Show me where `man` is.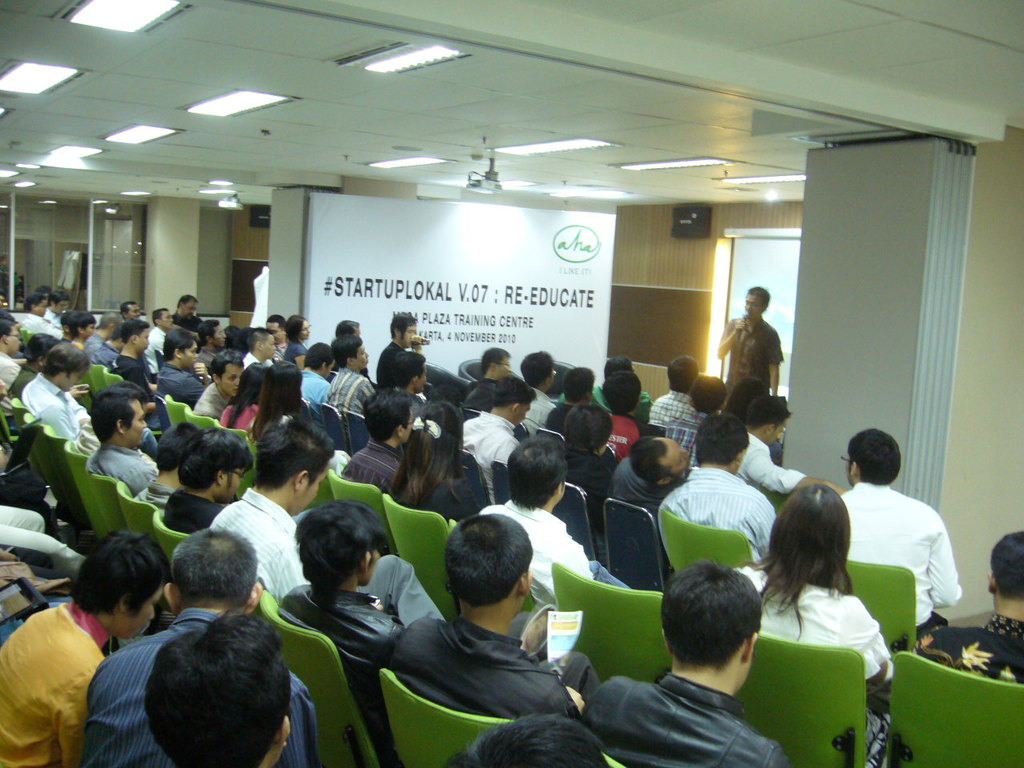
`man` is at box(218, 417, 341, 602).
